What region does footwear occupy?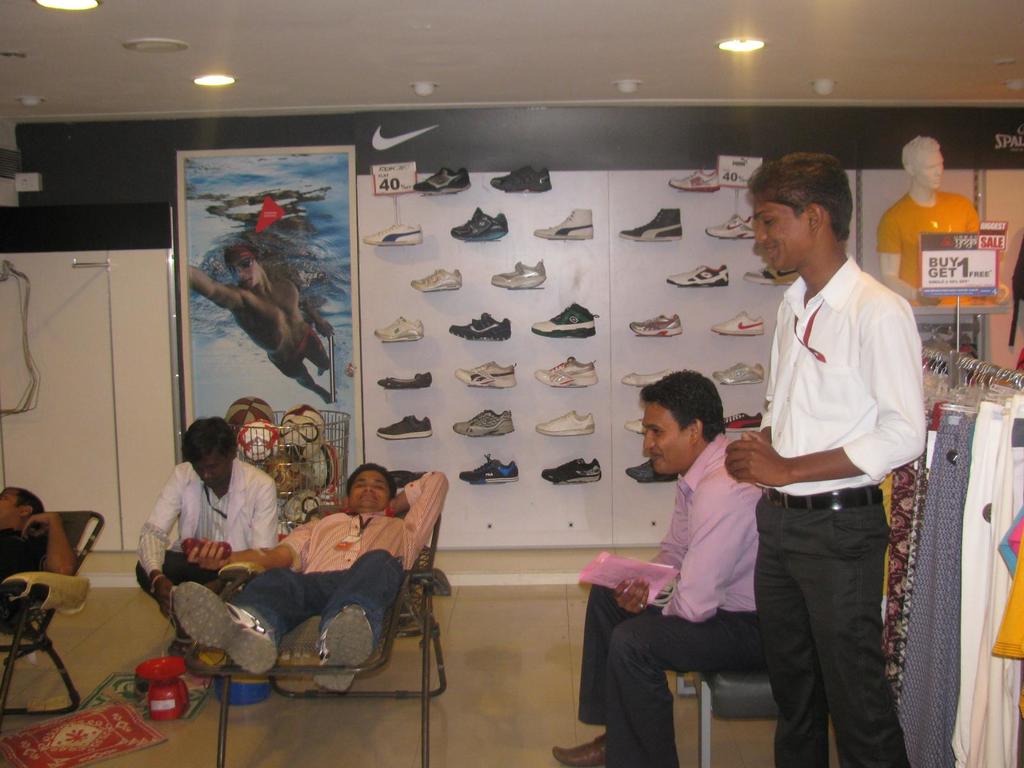
[369, 316, 425, 342].
